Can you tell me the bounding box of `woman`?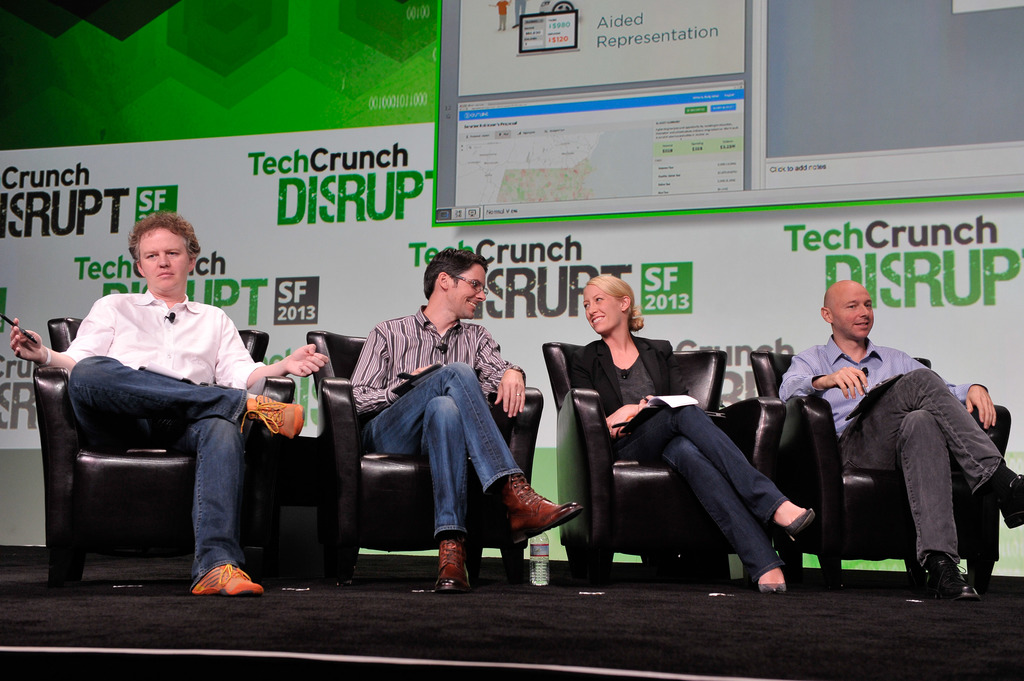
<box>577,259,766,595</box>.
